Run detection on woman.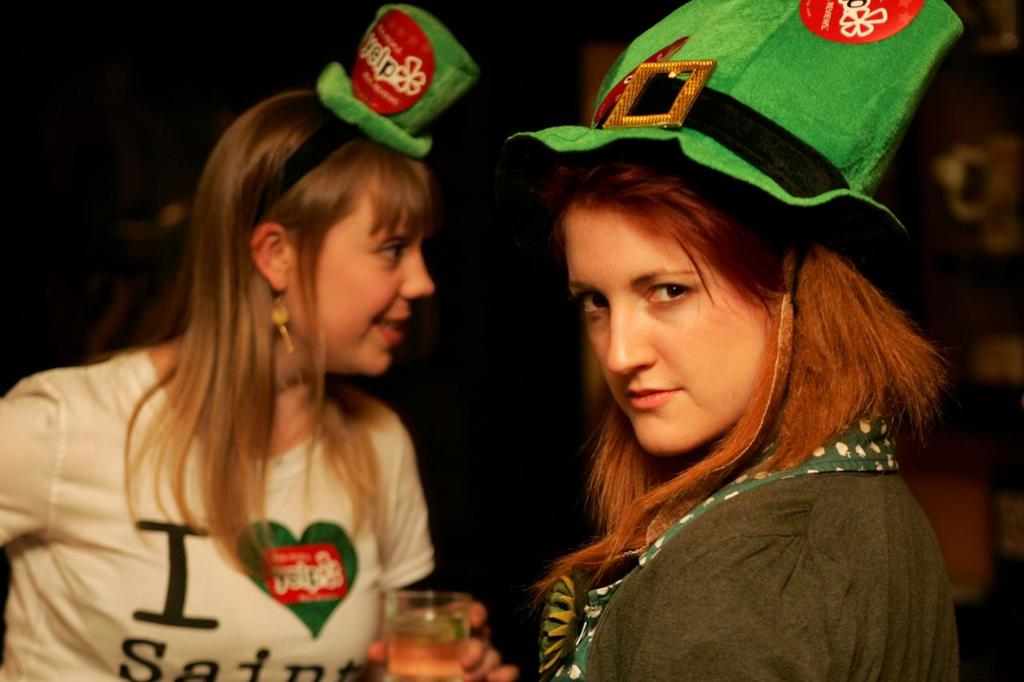
Result: region(460, 98, 958, 668).
